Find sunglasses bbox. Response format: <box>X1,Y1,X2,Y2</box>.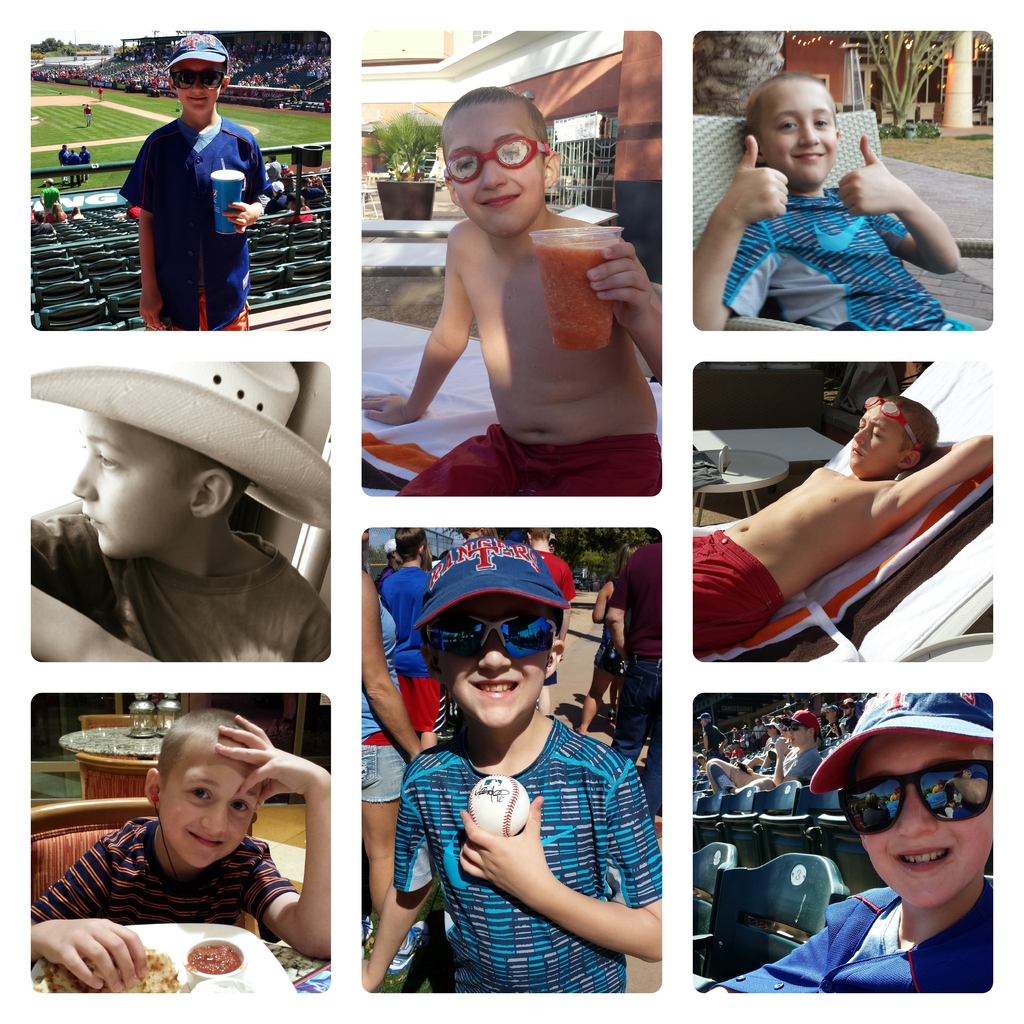
<box>424,610,560,669</box>.
